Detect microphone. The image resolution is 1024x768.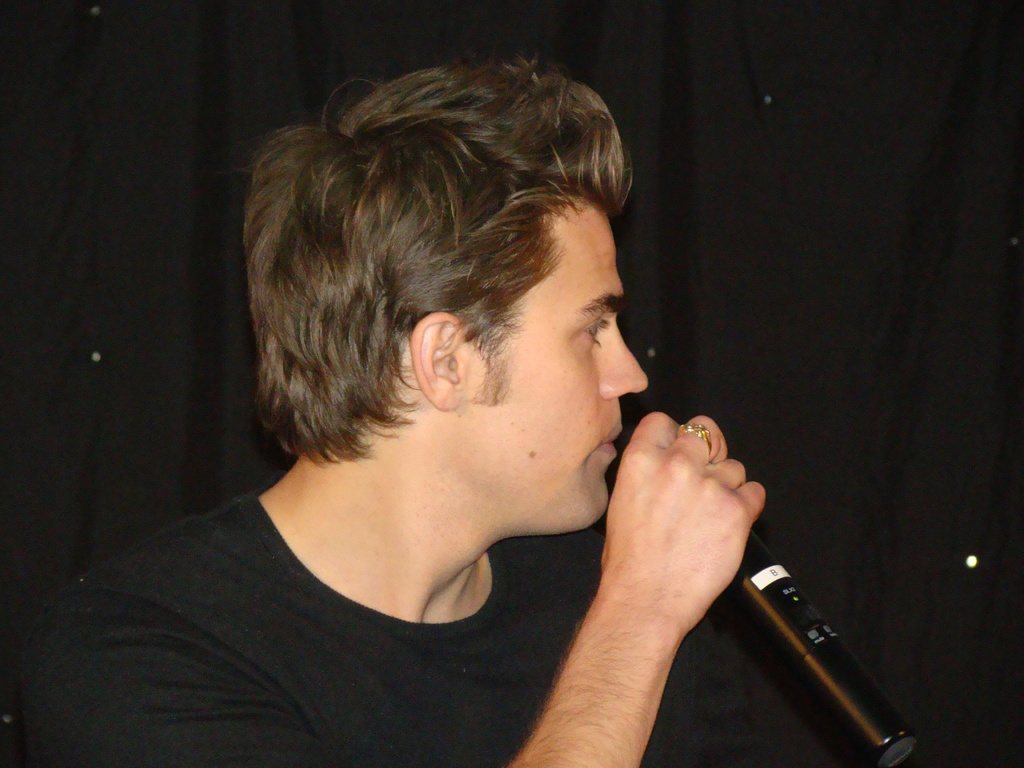
box(666, 459, 902, 748).
